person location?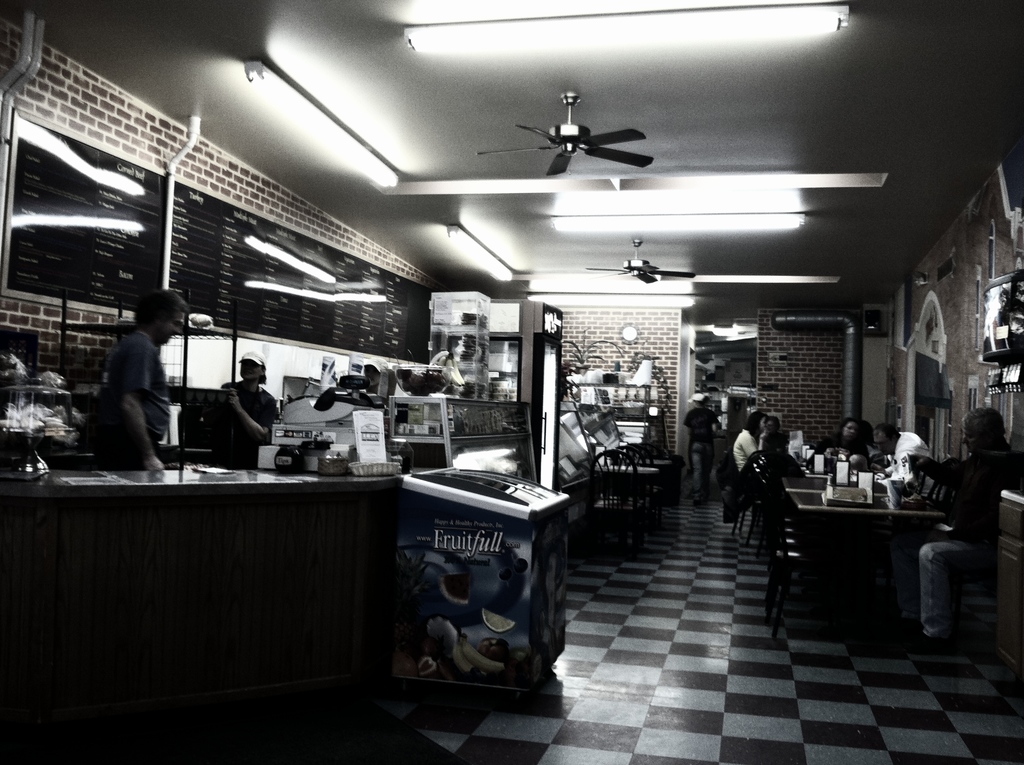
left=908, top=402, right=1021, bottom=643
